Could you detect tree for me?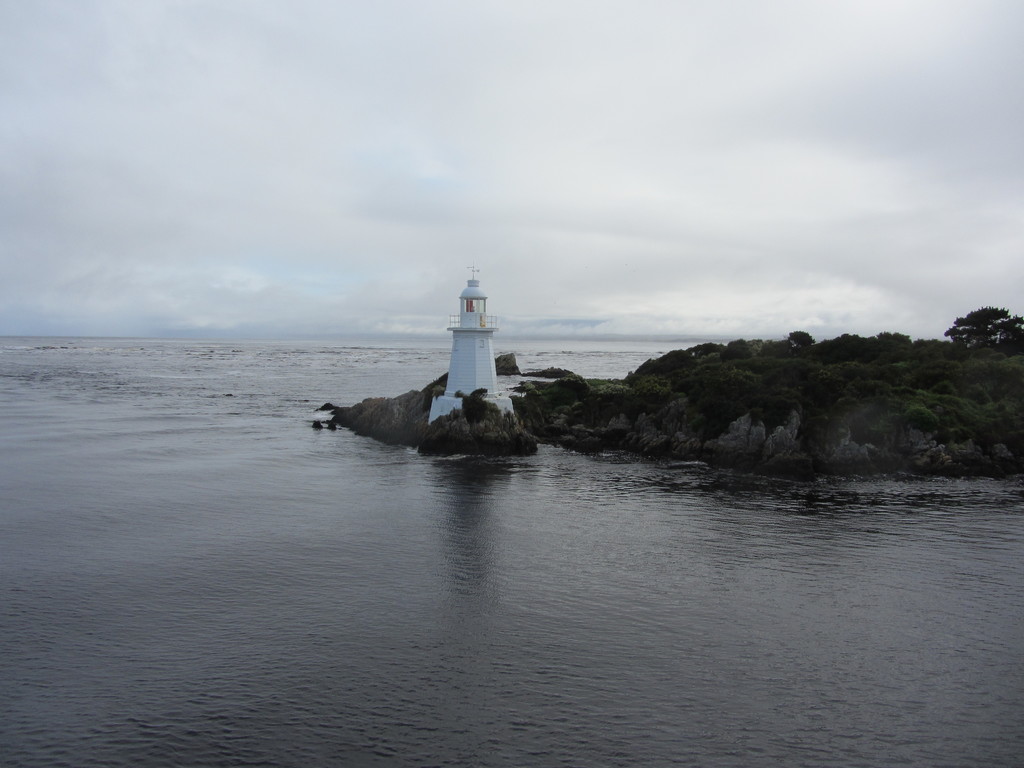
Detection result: bbox(785, 331, 816, 346).
